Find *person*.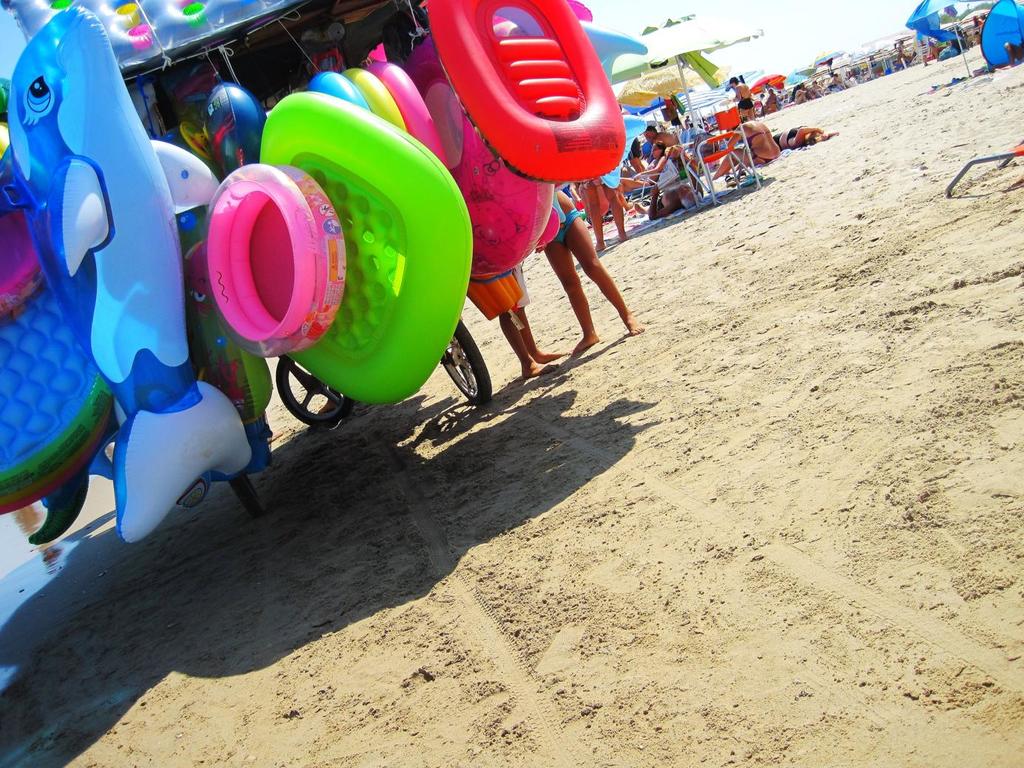
(x1=728, y1=75, x2=756, y2=122).
